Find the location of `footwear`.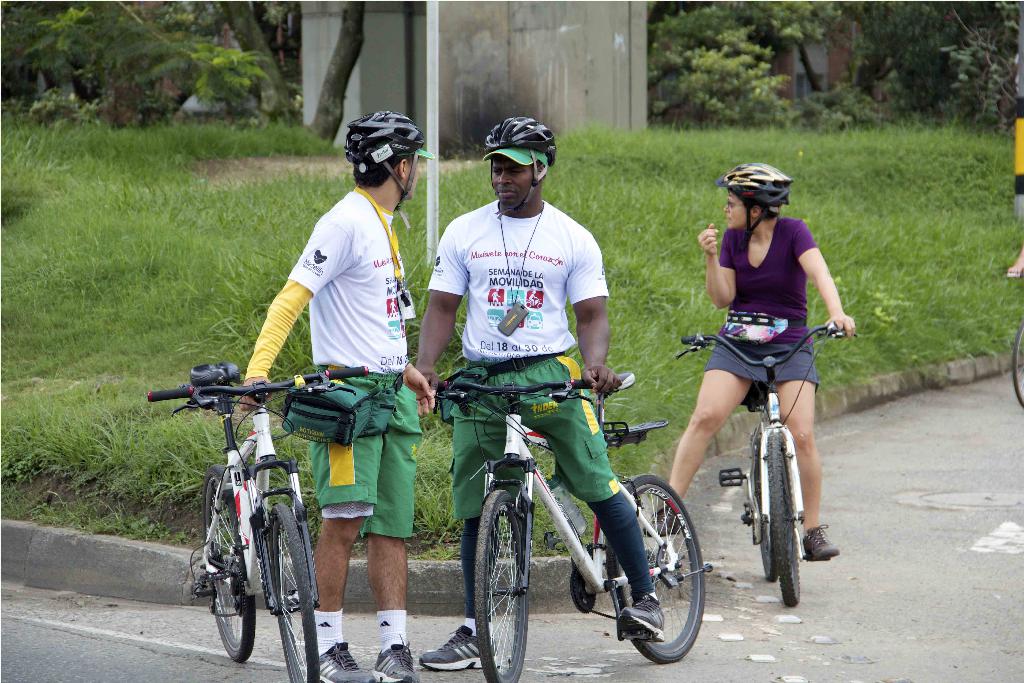
Location: 612:588:666:641.
